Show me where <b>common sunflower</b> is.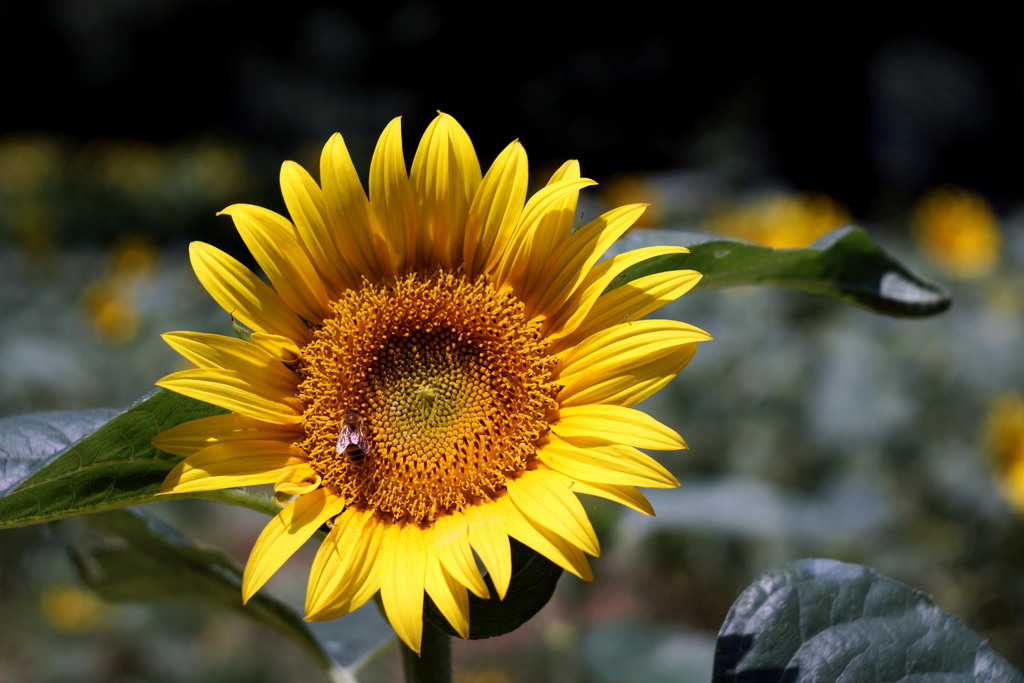
<b>common sunflower</b> is at region(150, 107, 713, 656).
